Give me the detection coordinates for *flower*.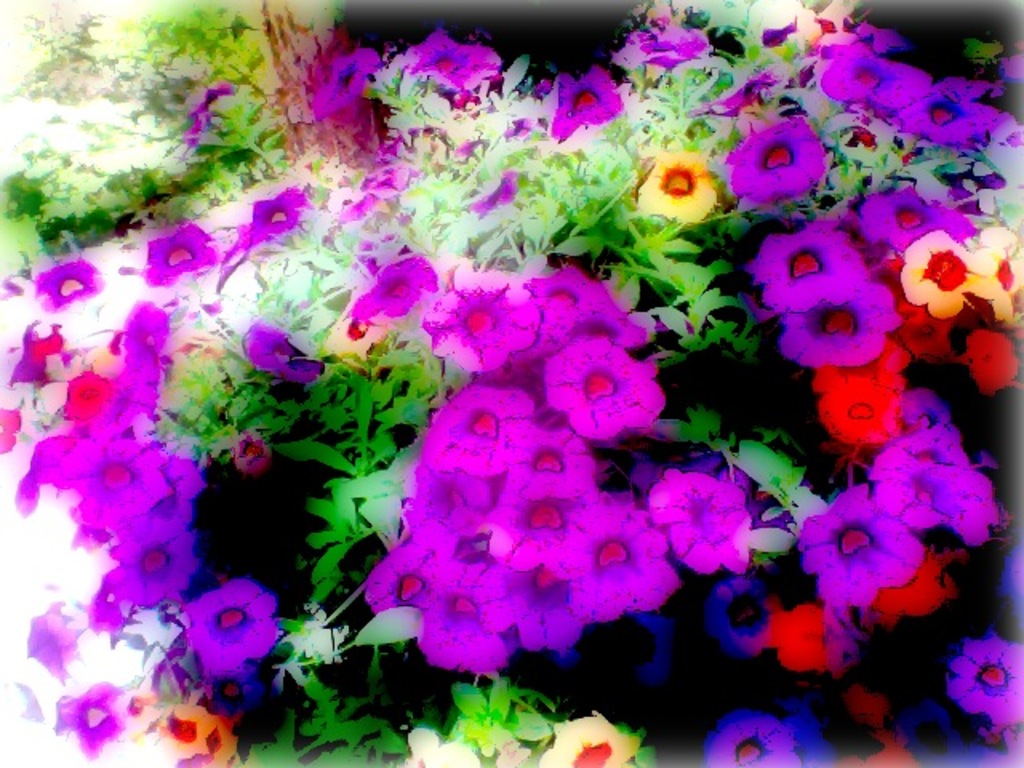
[x1=467, y1=168, x2=528, y2=213].
